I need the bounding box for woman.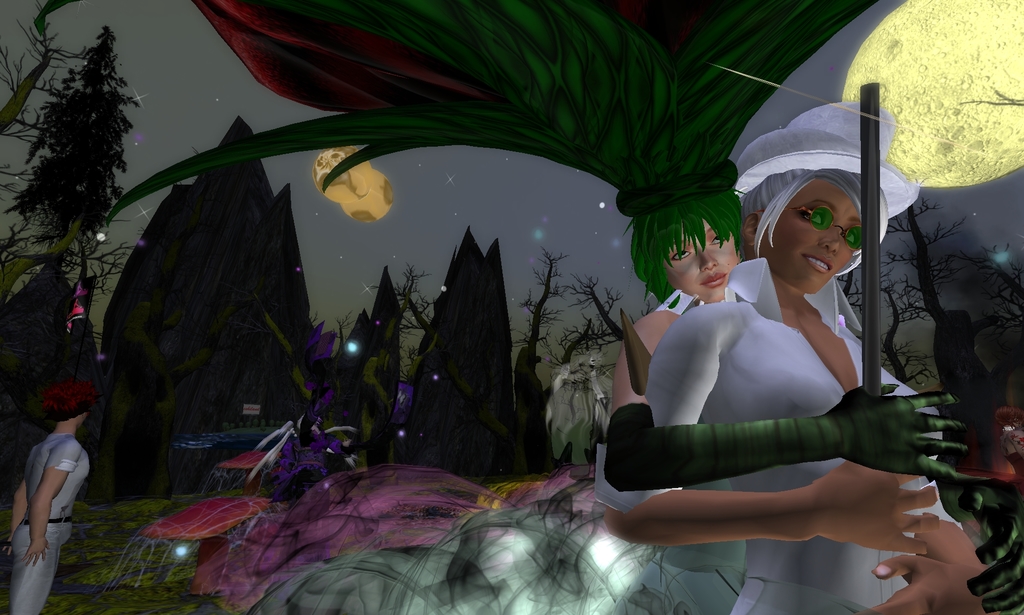
Here it is: [557,153,950,568].
